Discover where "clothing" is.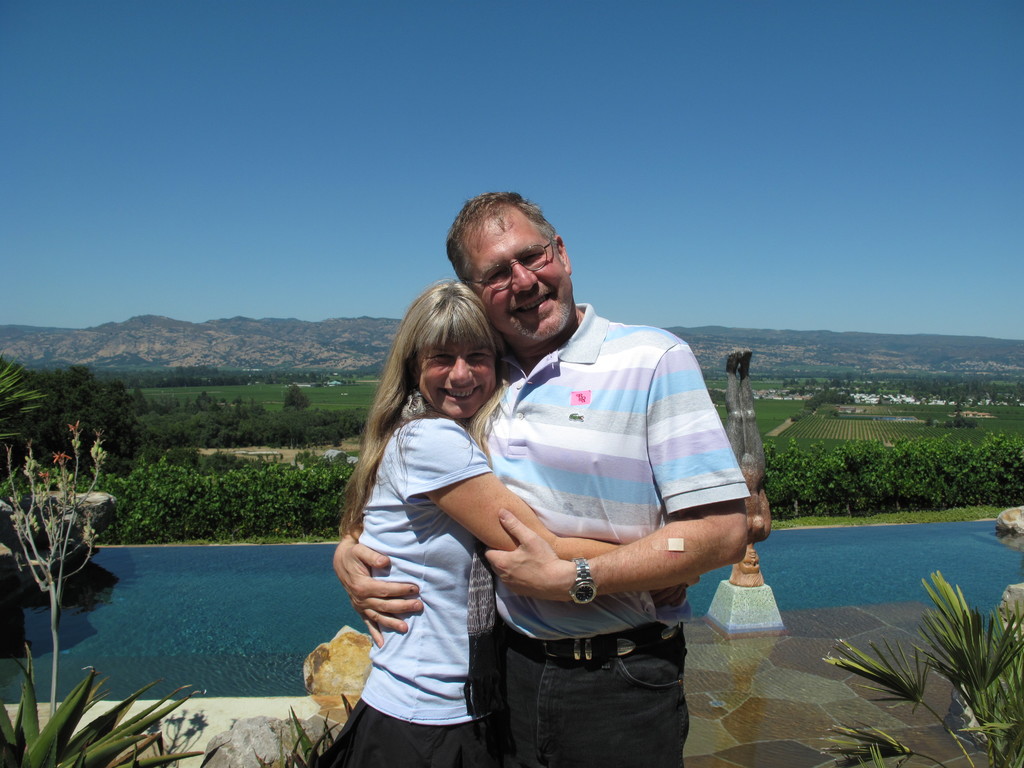
Discovered at [x1=336, y1=367, x2=523, y2=723].
